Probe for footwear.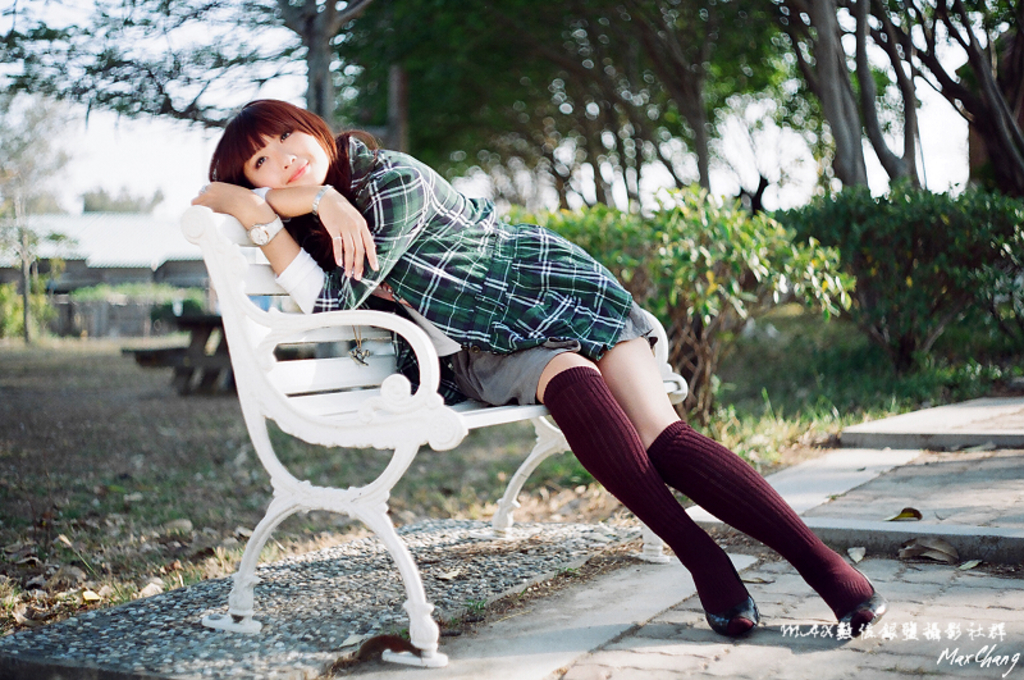
Probe result: (left=837, top=566, right=886, bottom=639).
